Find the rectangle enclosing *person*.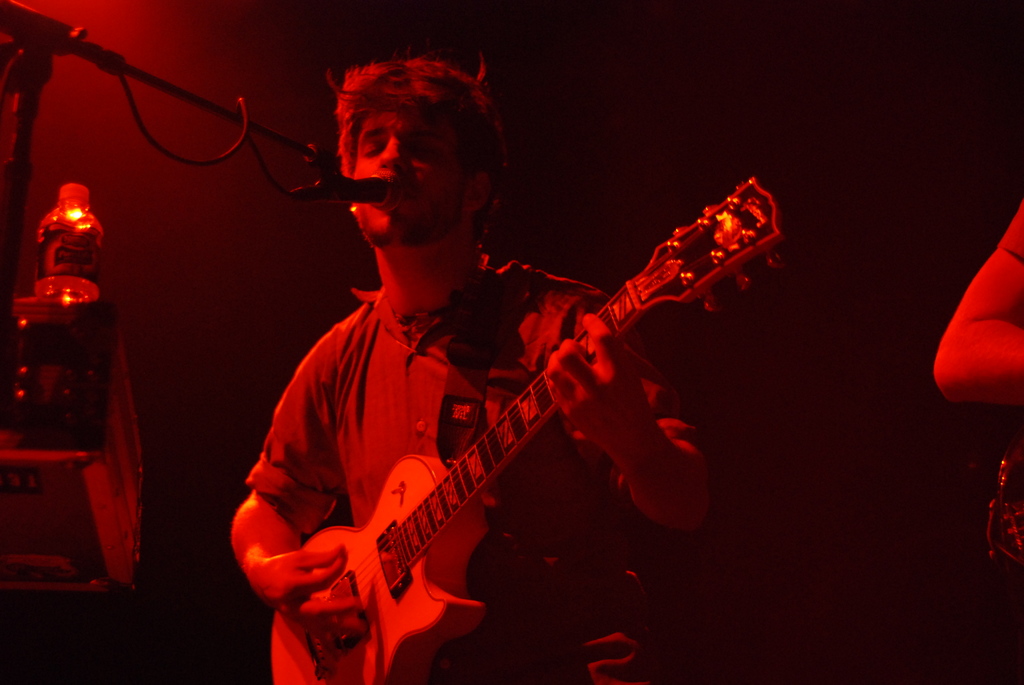
box=[250, 83, 787, 684].
